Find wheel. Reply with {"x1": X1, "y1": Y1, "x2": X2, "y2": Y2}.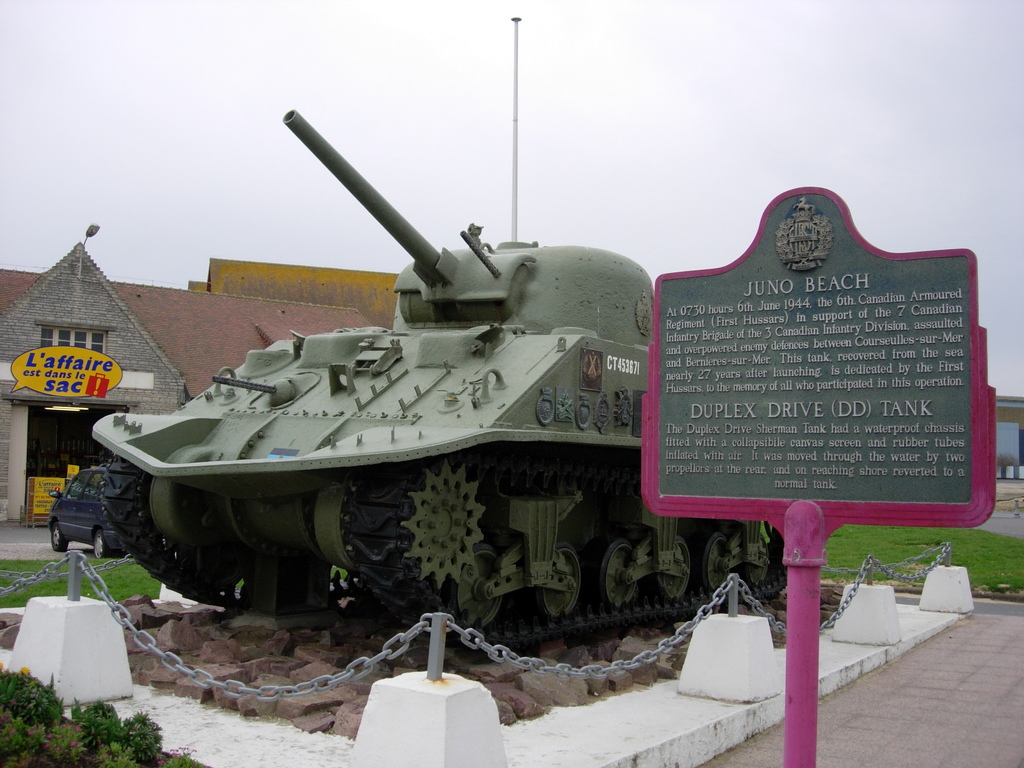
{"x1": 538, "y1": 543, "x2": 582, "y2": 628}.
